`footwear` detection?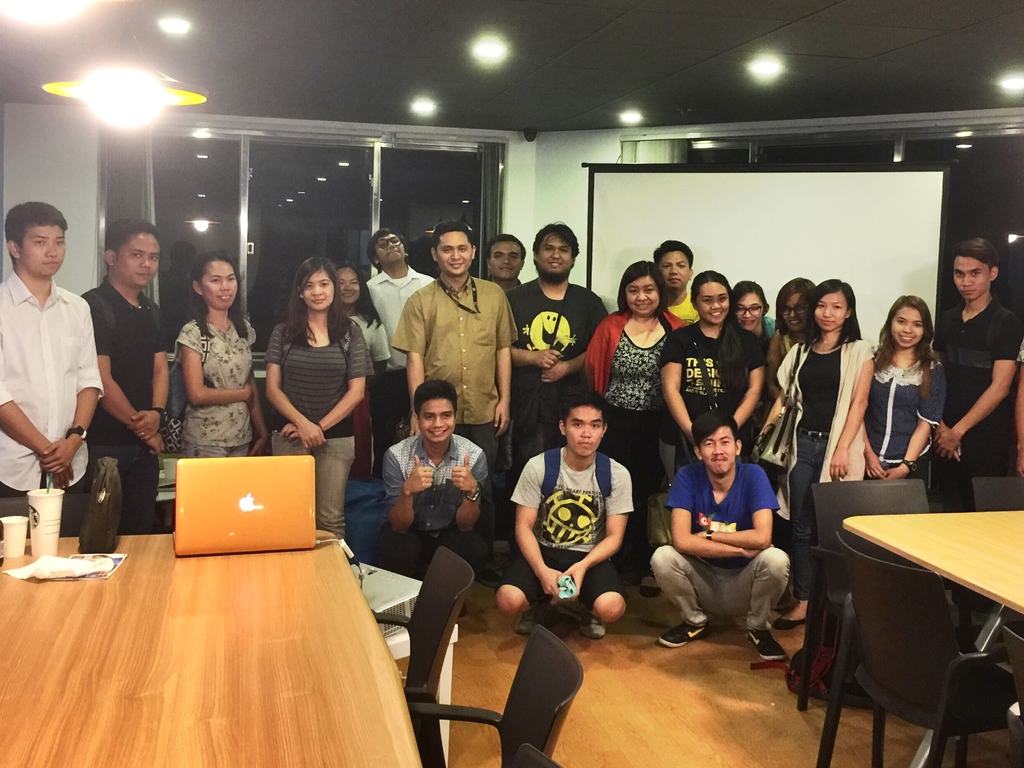
select_region(768, 614, 805, 628)
